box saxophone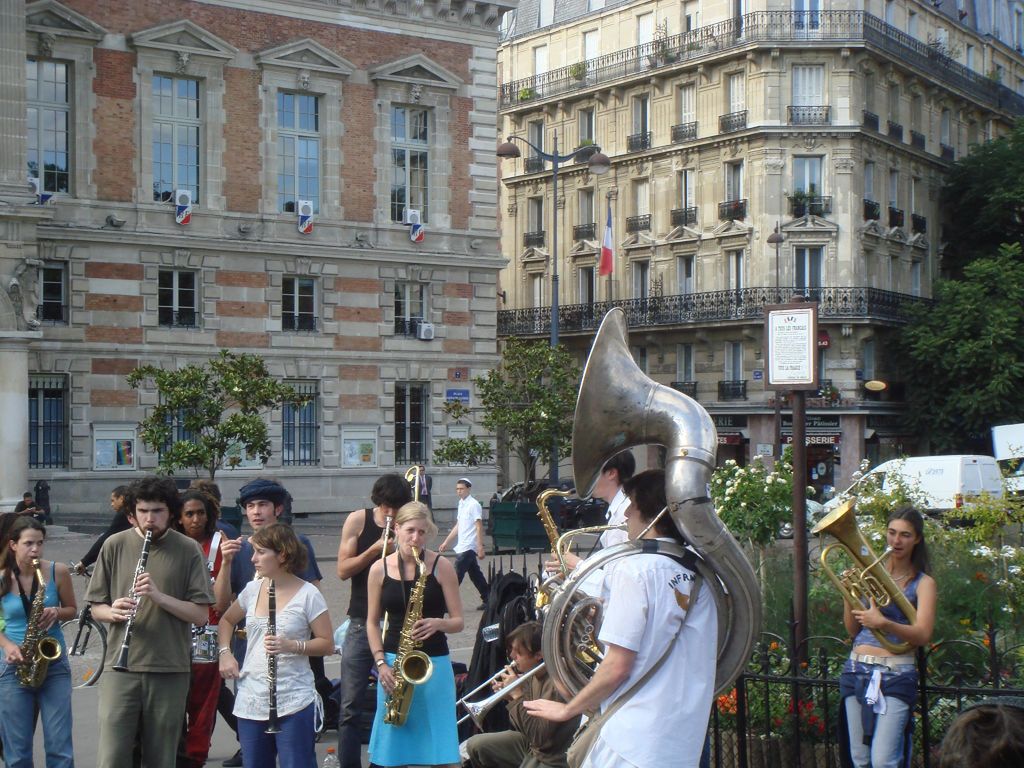
bbox(10, 557, 59, 697)
